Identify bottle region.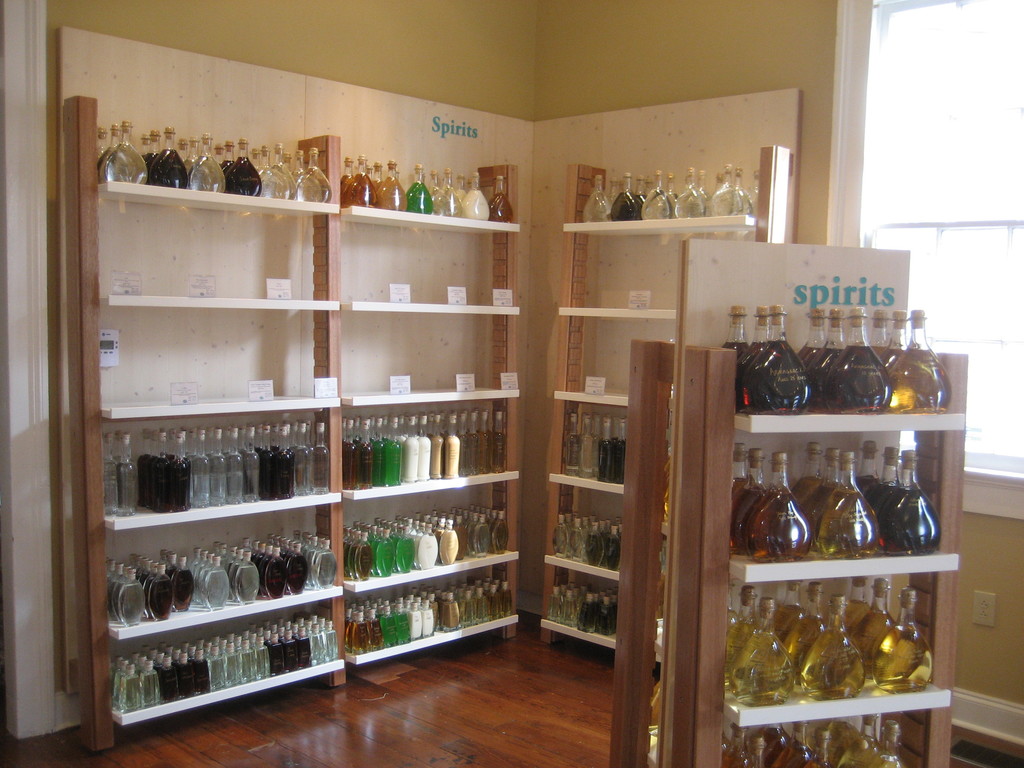
Region: <box>773,580,806,639</box>.
